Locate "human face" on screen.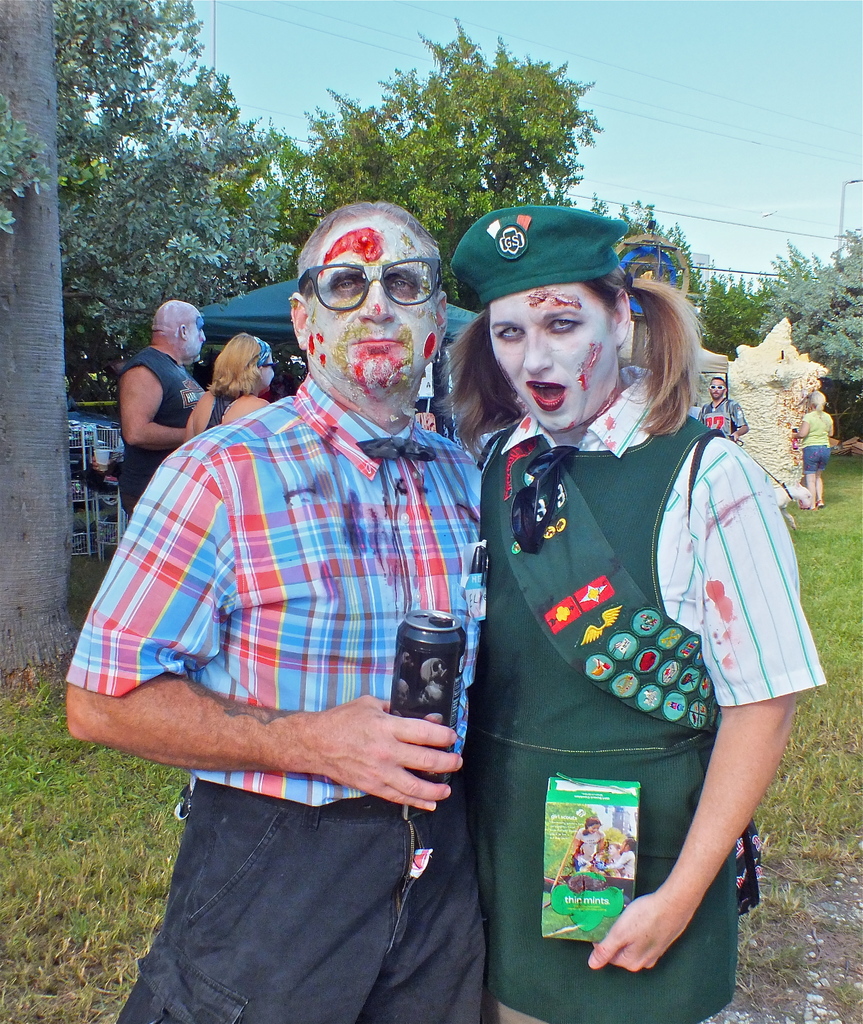
On screen at detection(305, 237, 439, 385).
